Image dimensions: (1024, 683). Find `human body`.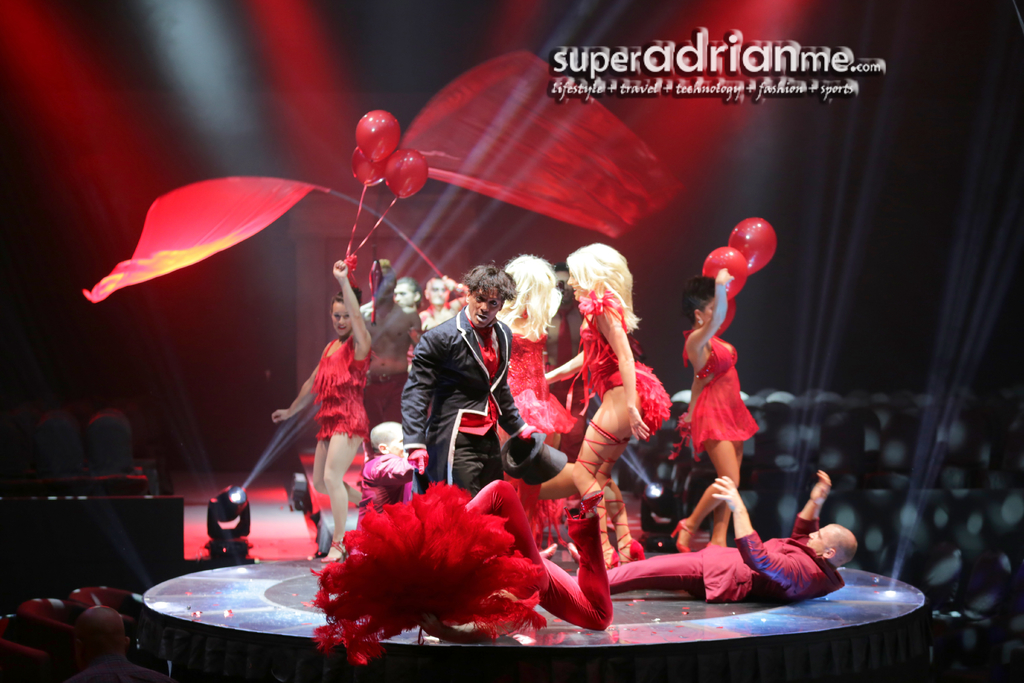
detection(403, 263, 540, 503).
